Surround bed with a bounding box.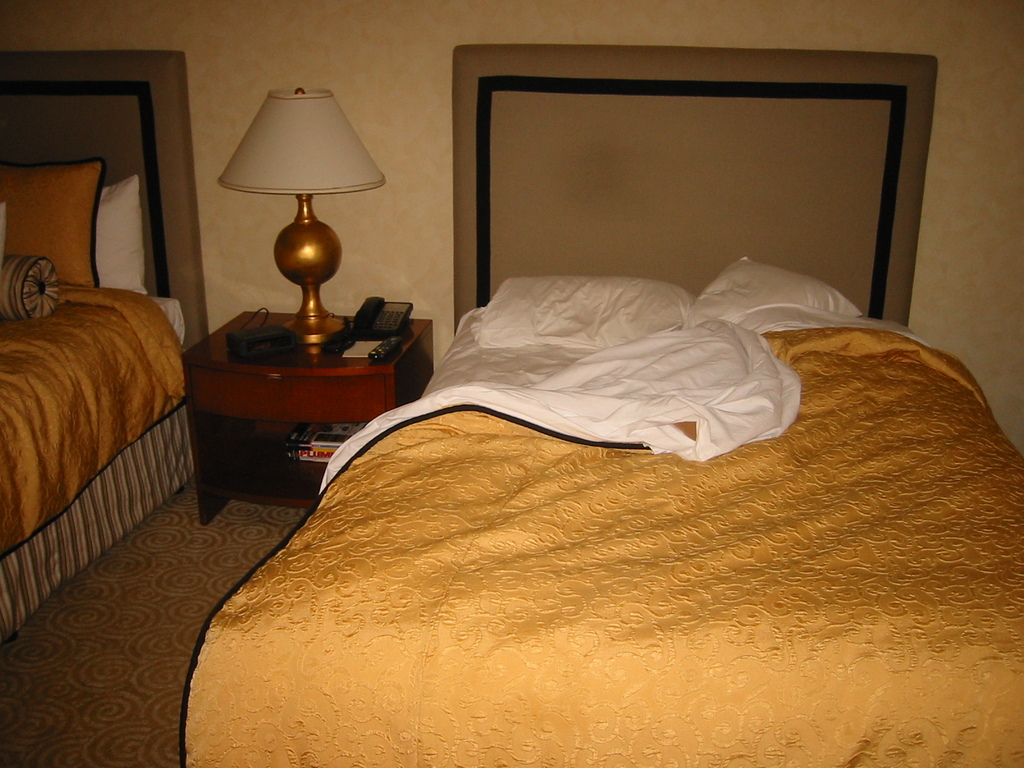
226/60/1023/755.
